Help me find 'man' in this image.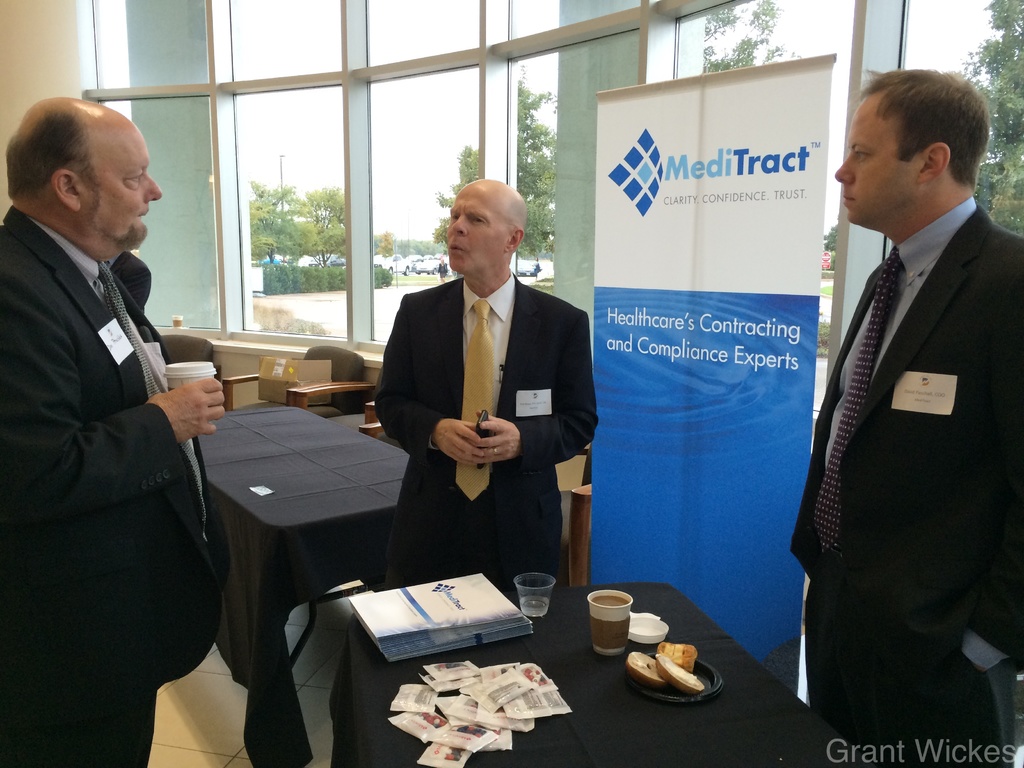
Found it: [0,92,238,767].
